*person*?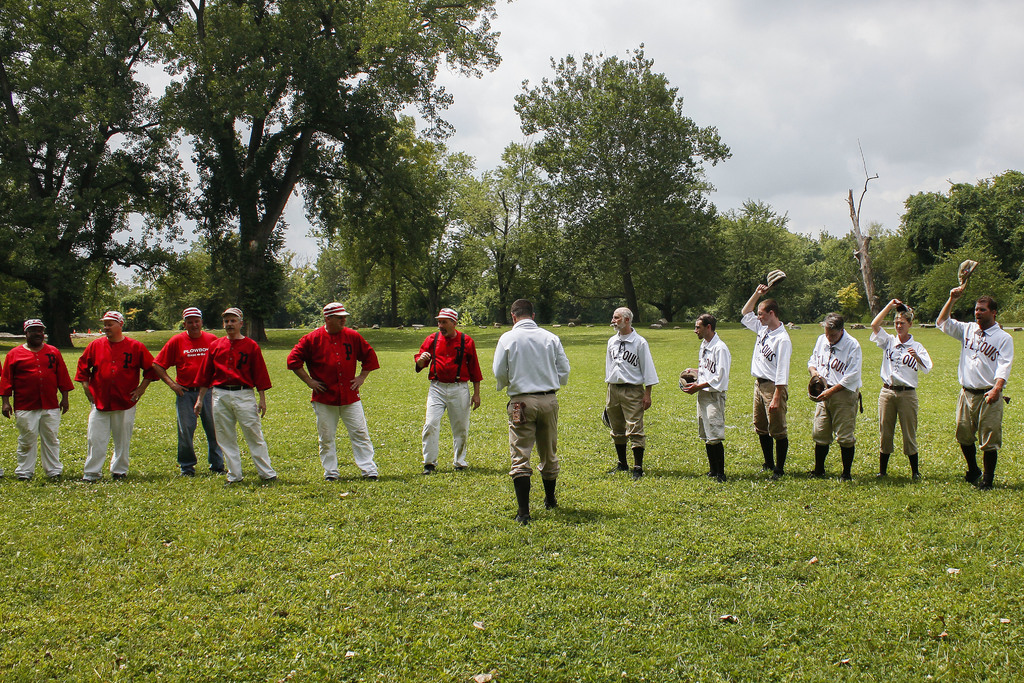
[189,299,269,484]
